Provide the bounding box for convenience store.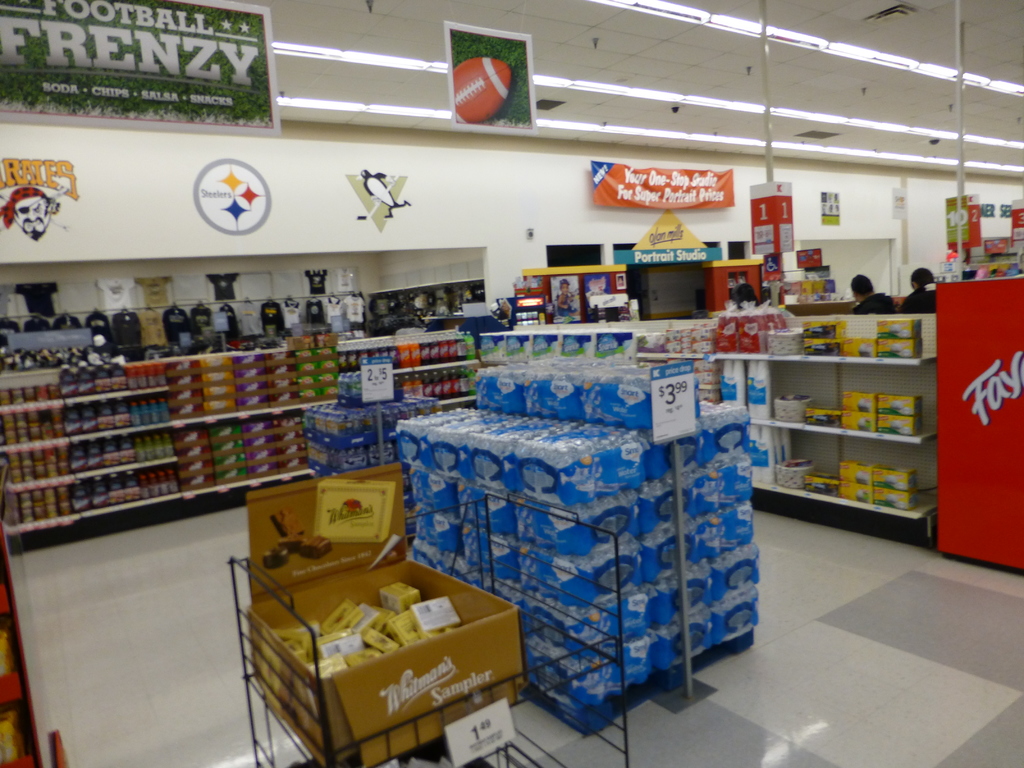
box=[0, 0, 1023, 767].
